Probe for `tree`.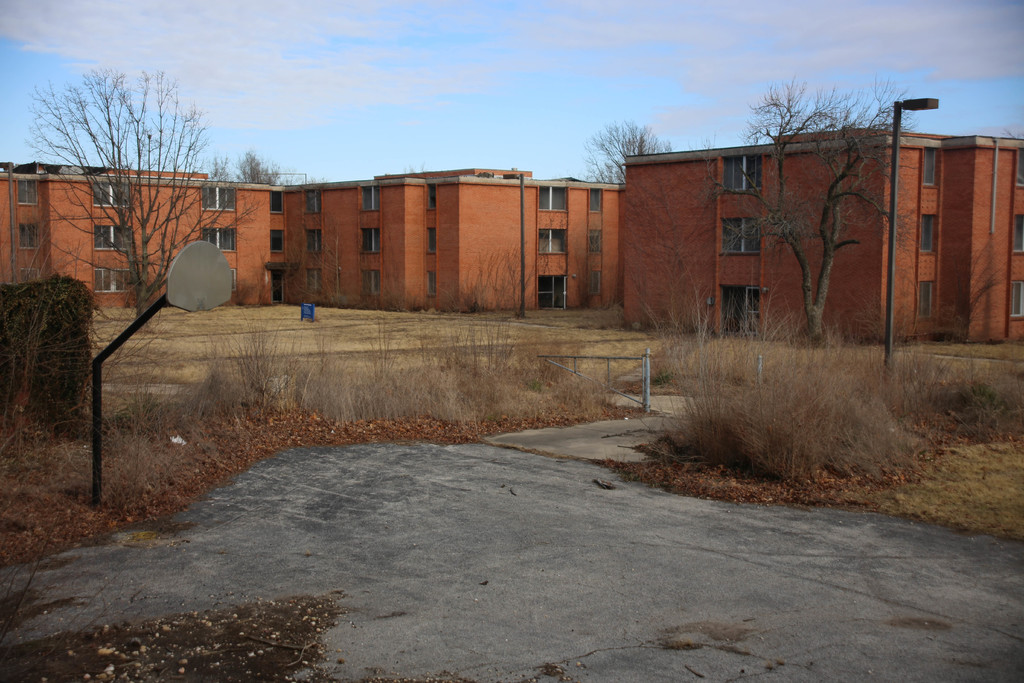
Probe result: select_region(691, 74, 924, 347).
